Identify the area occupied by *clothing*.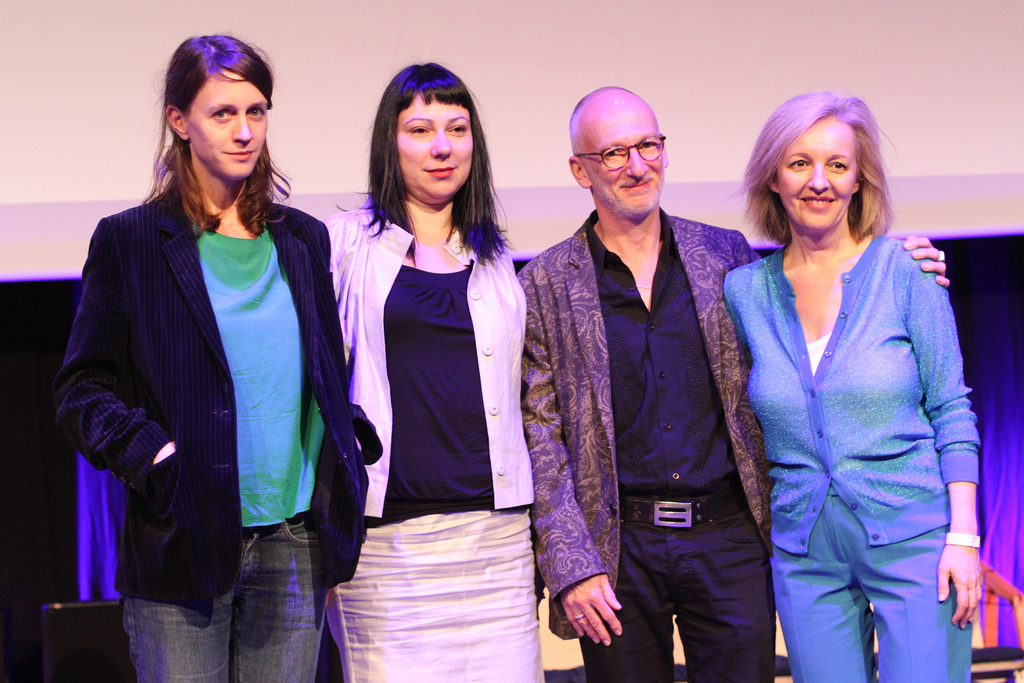
Area: BBox(51, 197, 344, 682).
